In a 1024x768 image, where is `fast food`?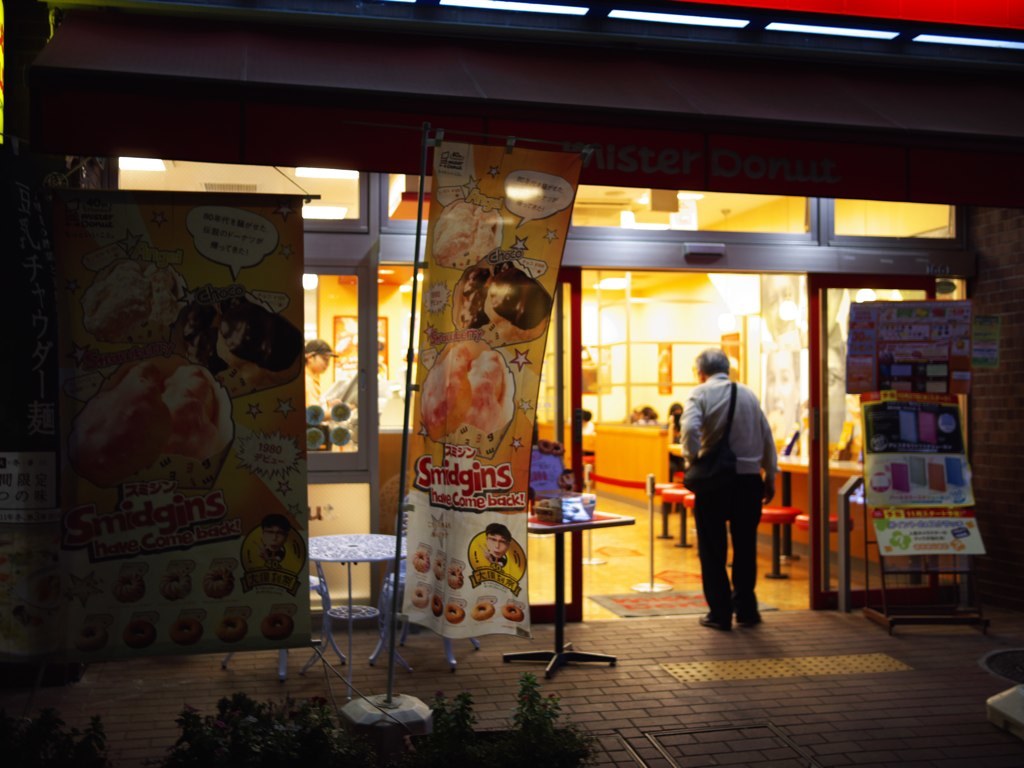
(254, 612, 292, 641).
